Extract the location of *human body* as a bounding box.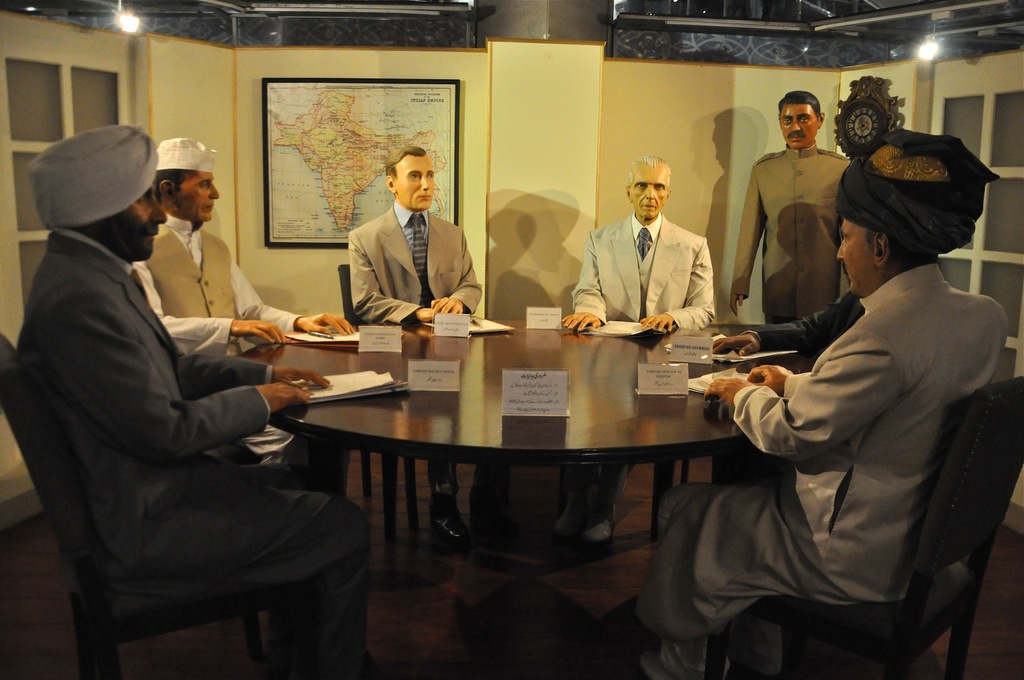
40, 120, 321, 668.
